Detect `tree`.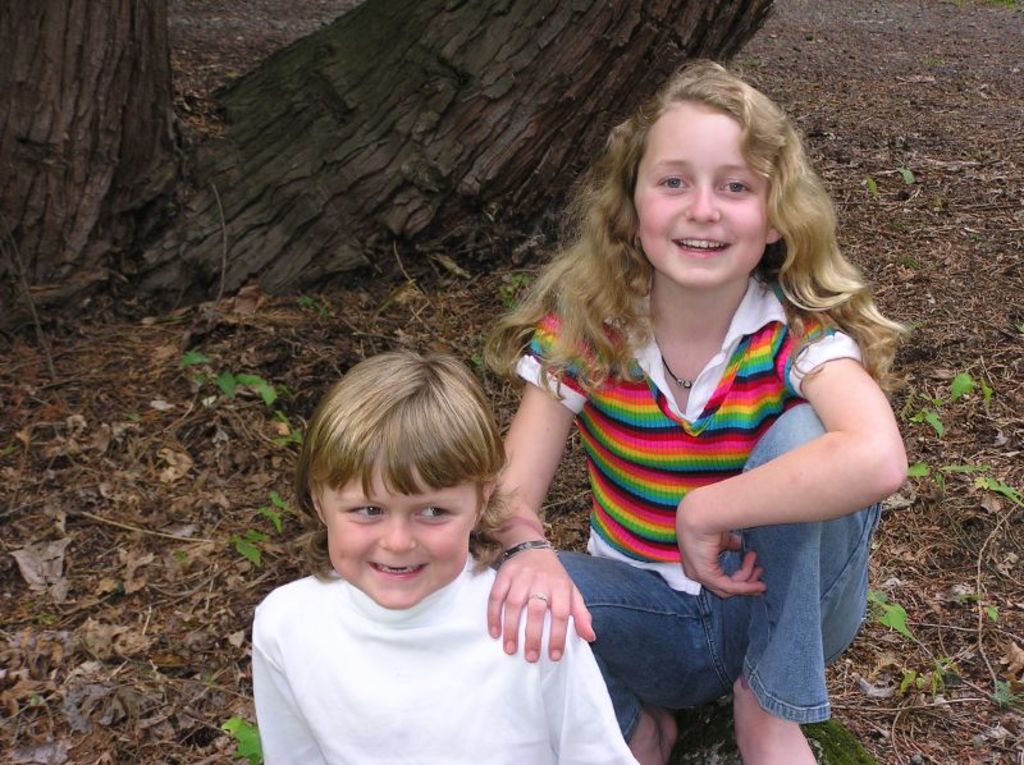
Detected at [x1=0, y1=0, x2=788, y2=333].
